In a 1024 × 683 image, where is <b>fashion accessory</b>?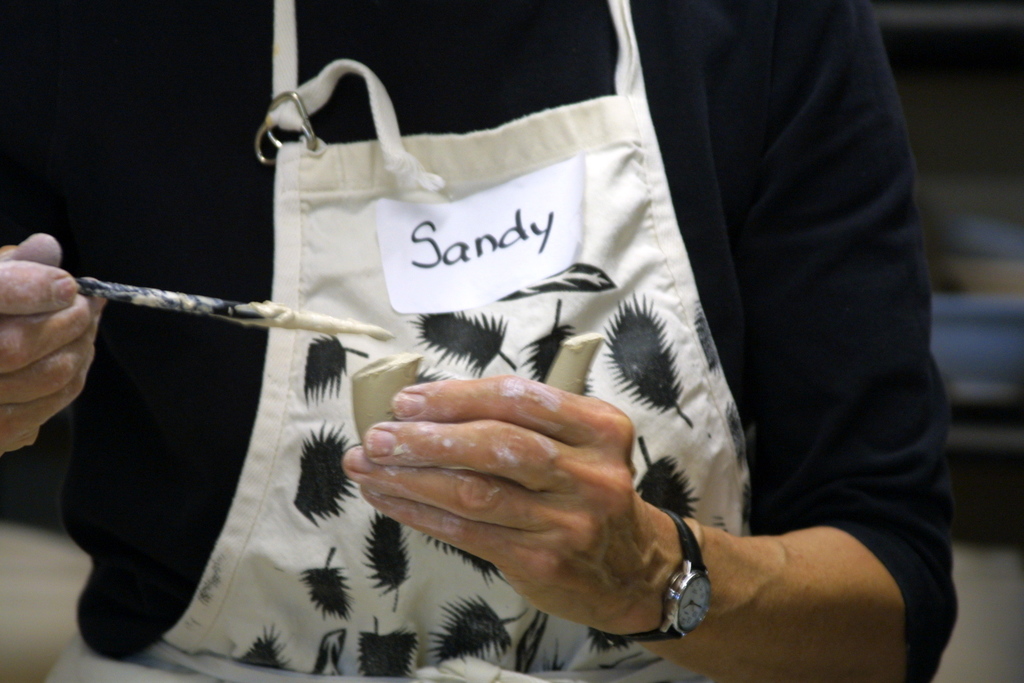
[x1=627, y1=506, x2=710, y2=643].
